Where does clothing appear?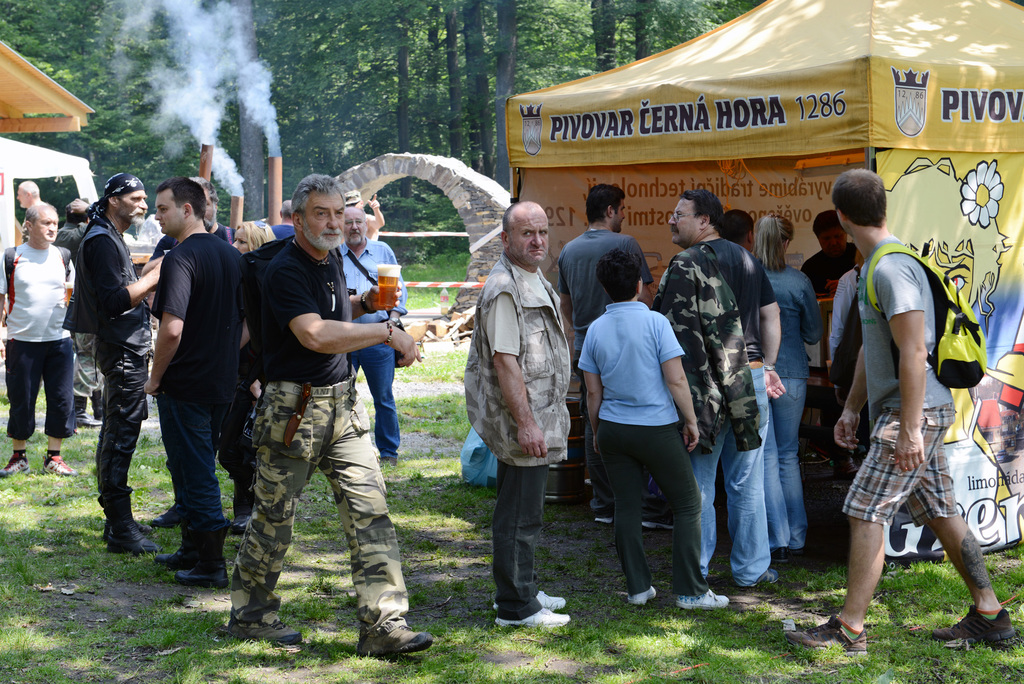
Appears at select_region(153, 190, 187, 234).
